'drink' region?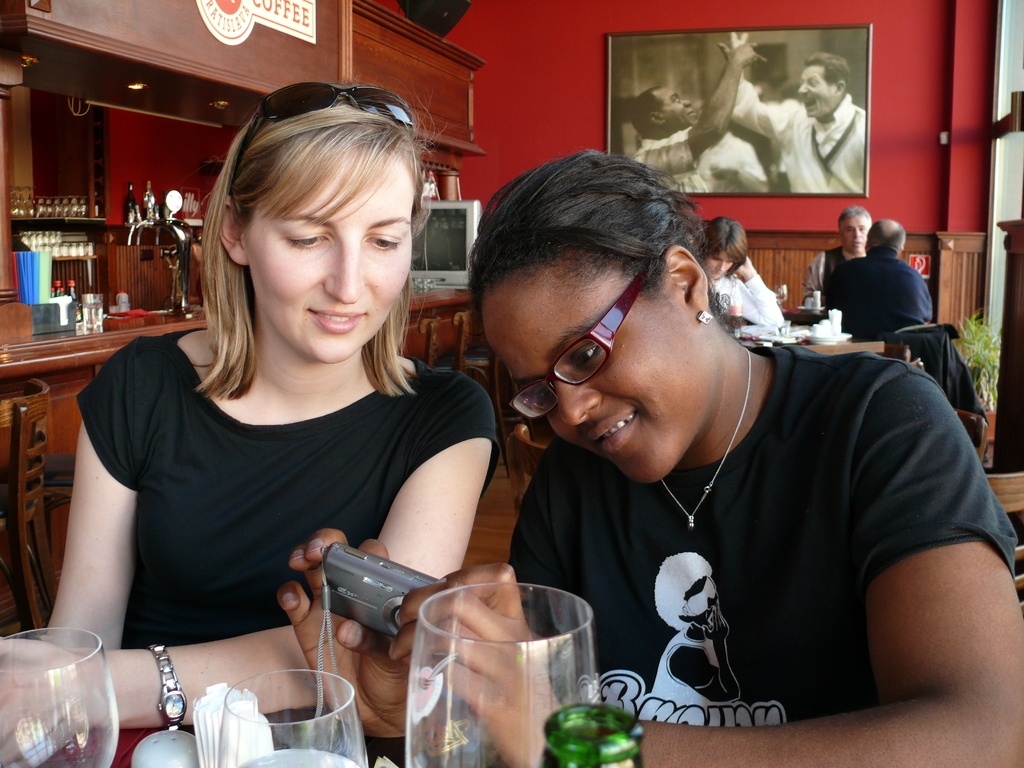
box=[8, 622, 130, 758]
